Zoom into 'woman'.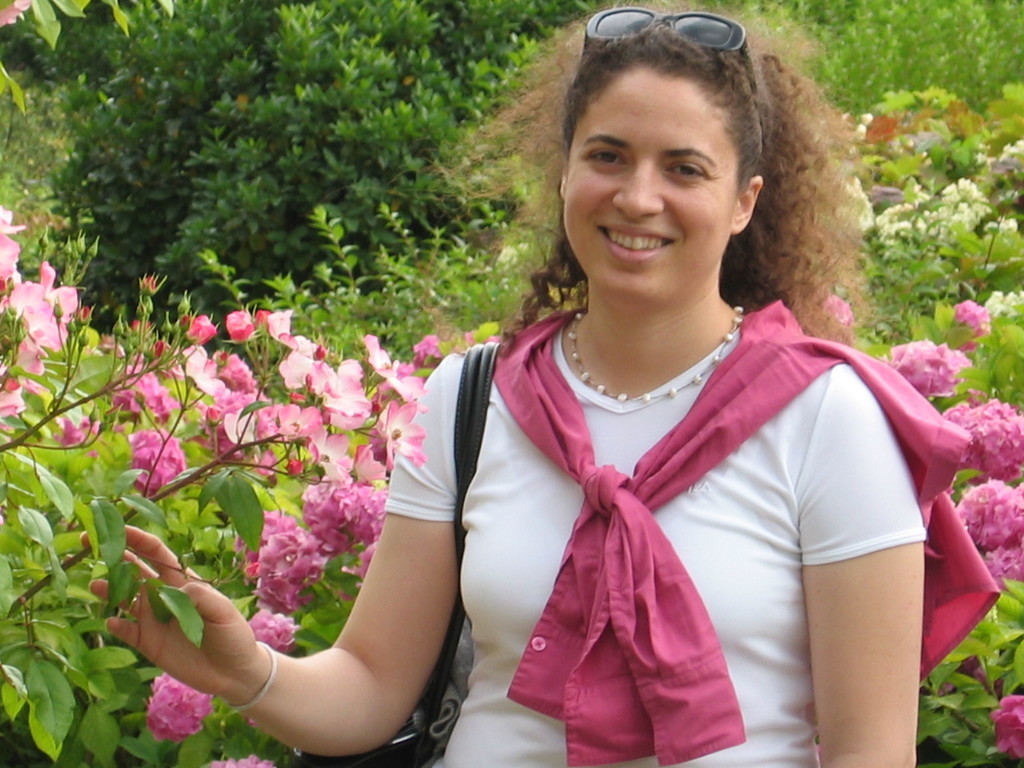
Zoom target: rect(68, 0, 929, 767).
